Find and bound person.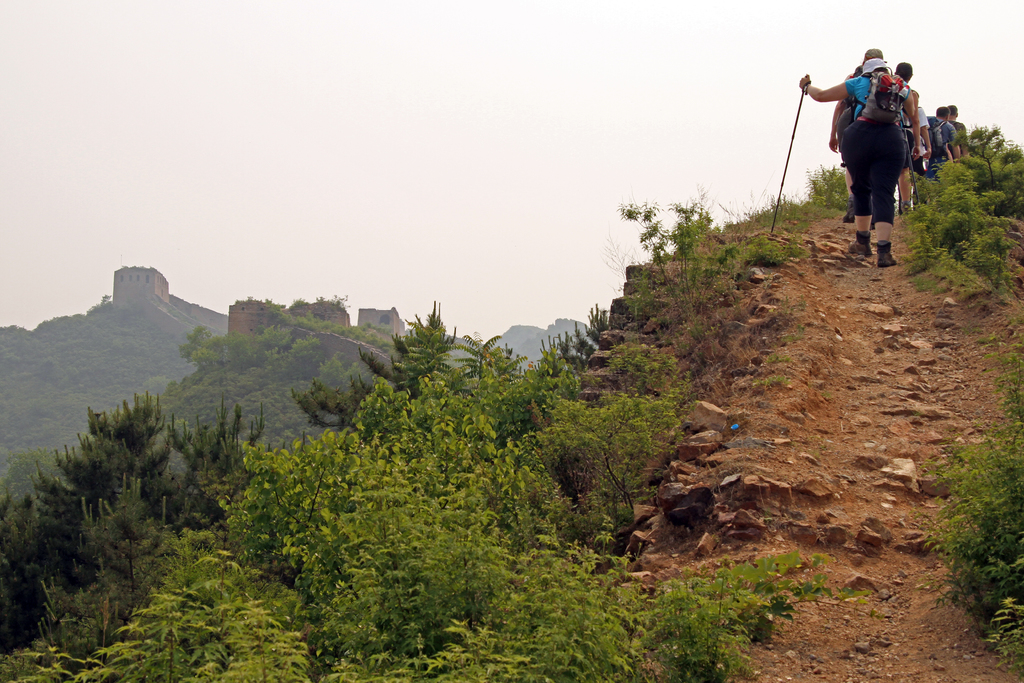
Bound: (left=947, top=103, right=968, bottom=158).
